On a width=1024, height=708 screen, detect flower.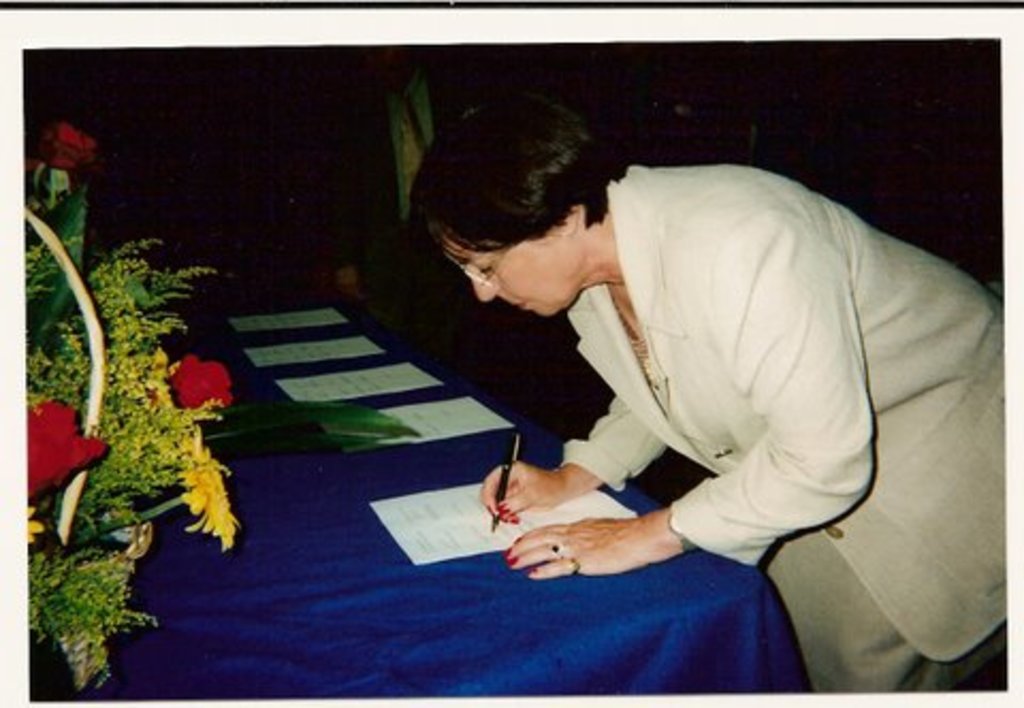
bbox=[30, 401, 109, 482].
